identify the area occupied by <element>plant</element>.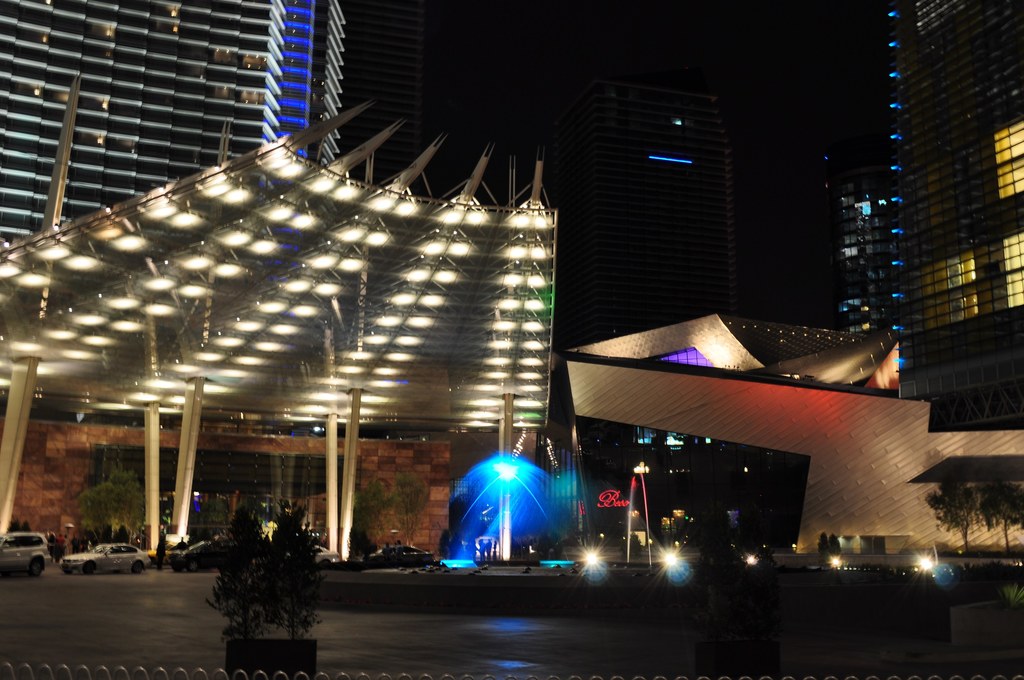
Area: {"left": 992, "top": 581, "right": 1023, "bottom": 605}.
